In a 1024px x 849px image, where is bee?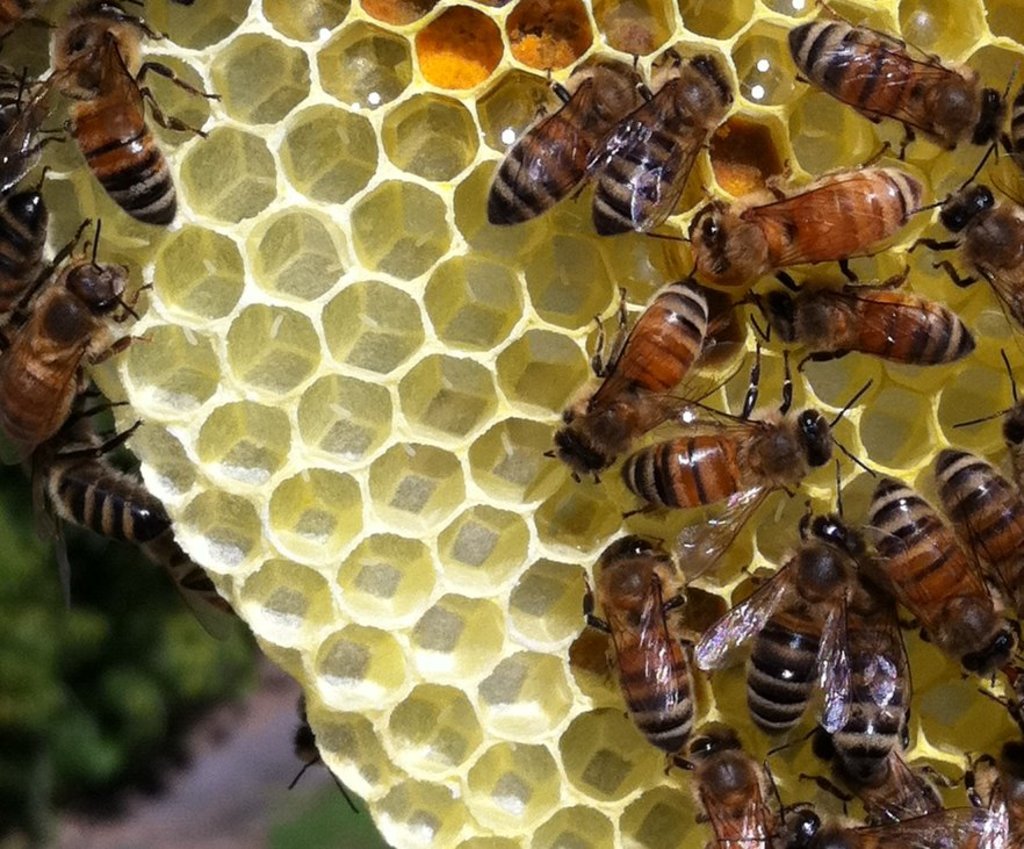
pyautogui.locateOnScreen(928, 441, 1023, 632).
